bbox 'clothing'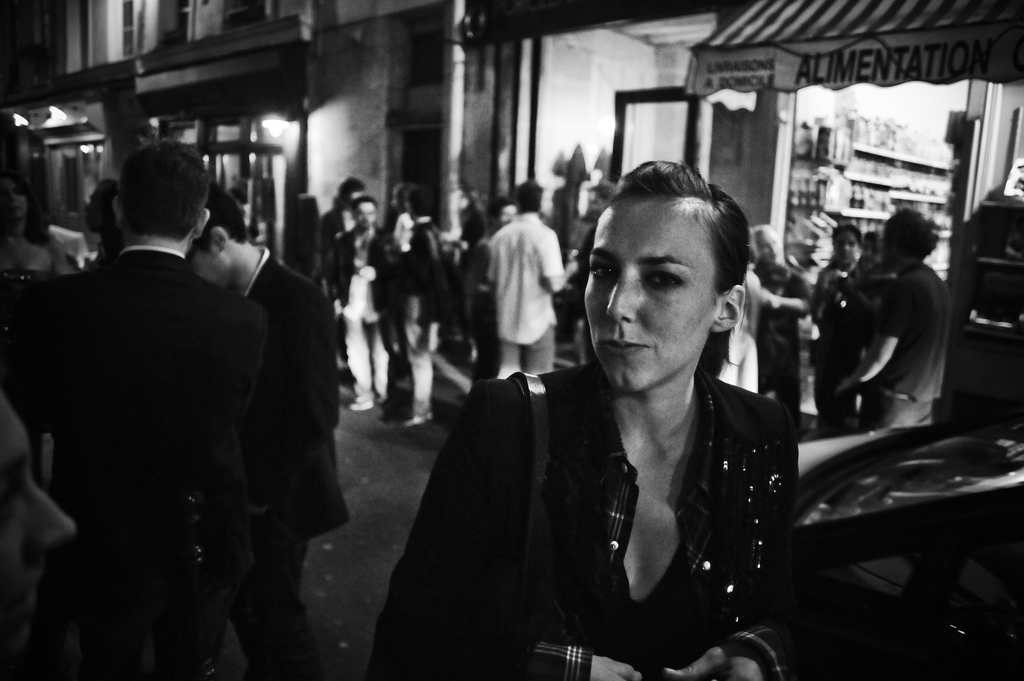
pyautogui.locateOnScreen(318, 199, 351, 276)
